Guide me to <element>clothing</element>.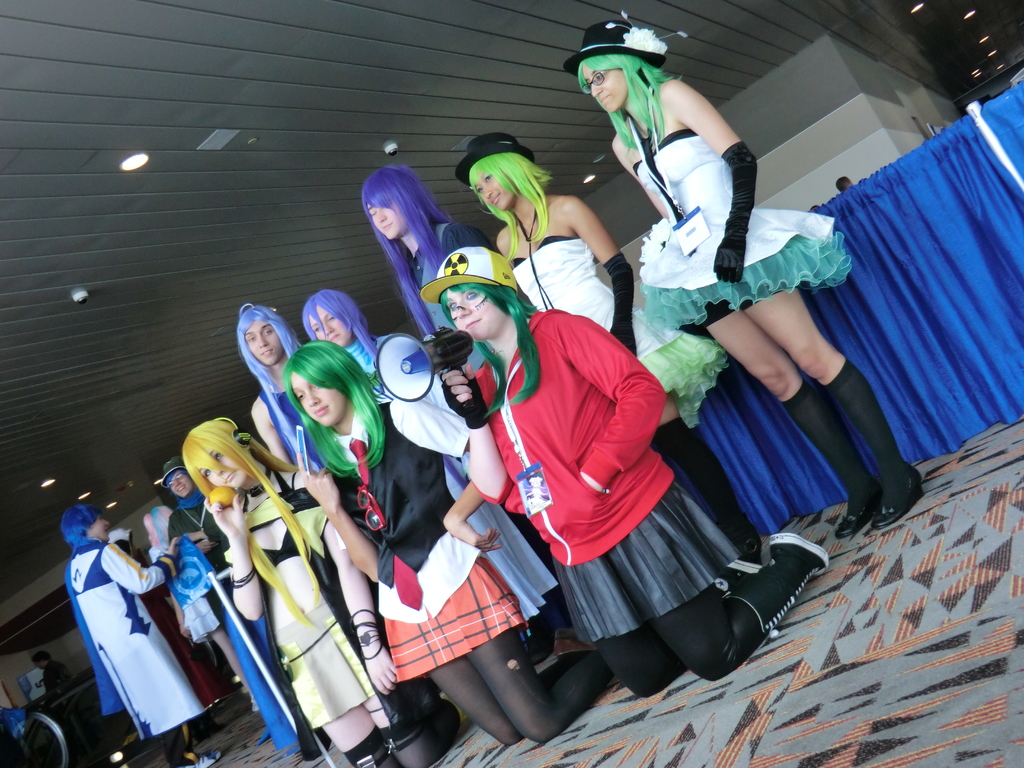
Guidance: 307 388 556 691.
